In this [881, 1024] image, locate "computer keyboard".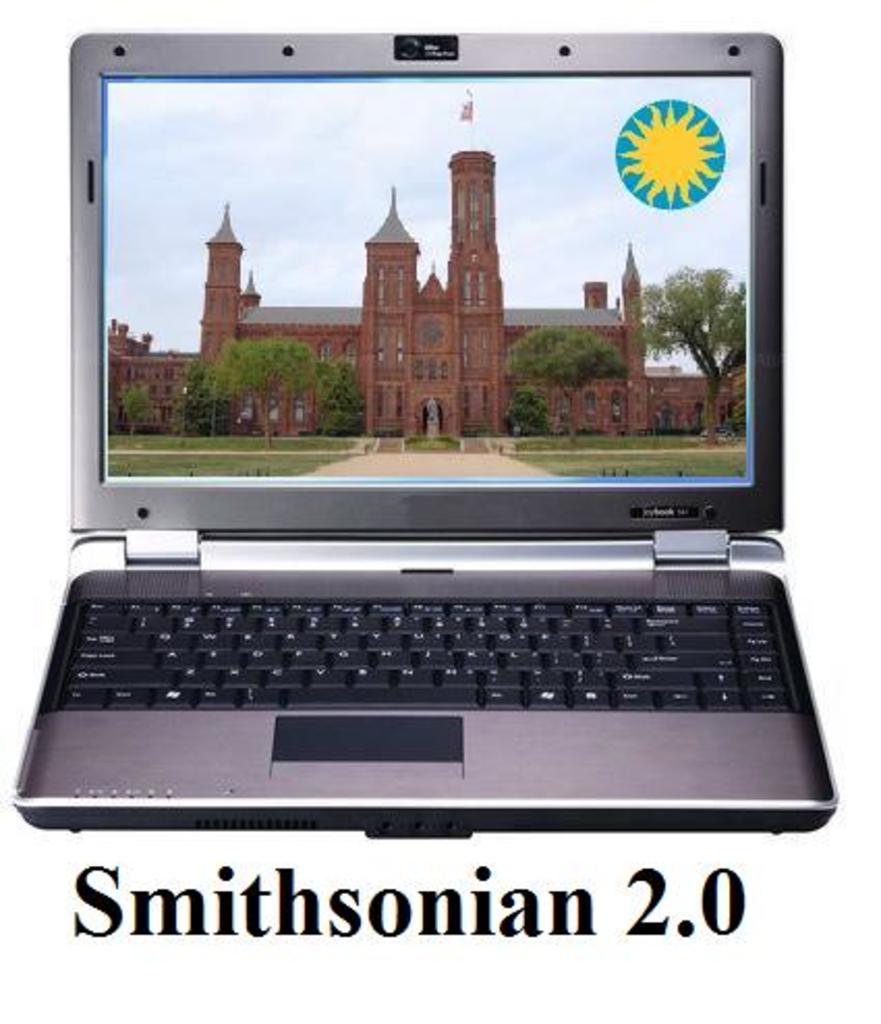
Bounding box: (x1=56, y1=595, x2=796, y2=711).
